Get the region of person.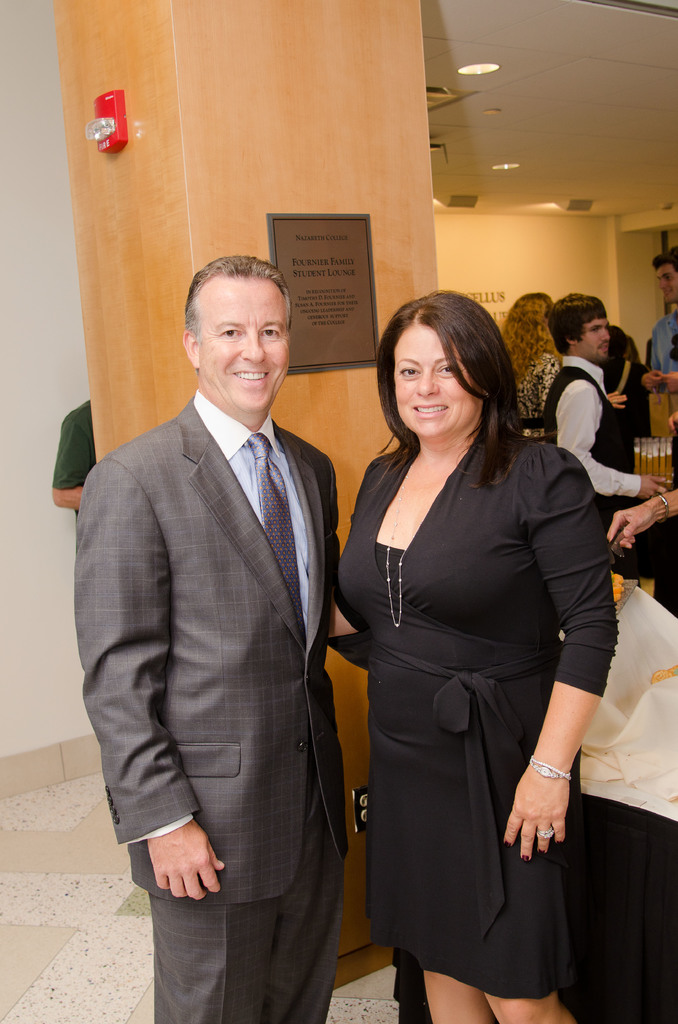
bbox=[539, 290, 669, 579].
